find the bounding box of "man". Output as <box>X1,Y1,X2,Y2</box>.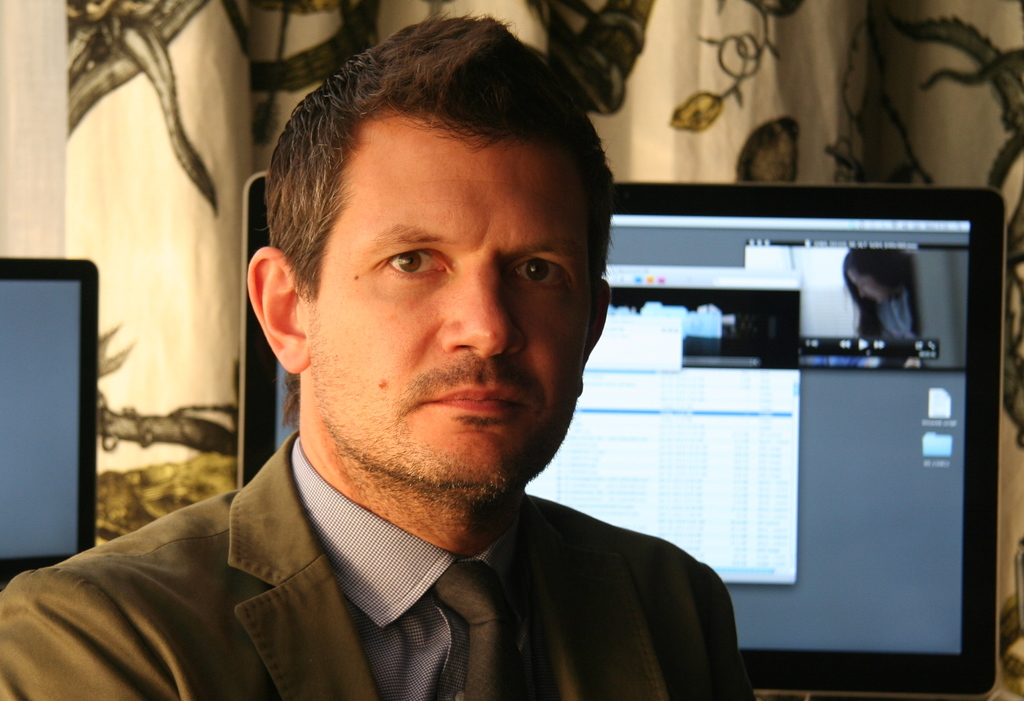
<box>0,3,758,700</box>.
